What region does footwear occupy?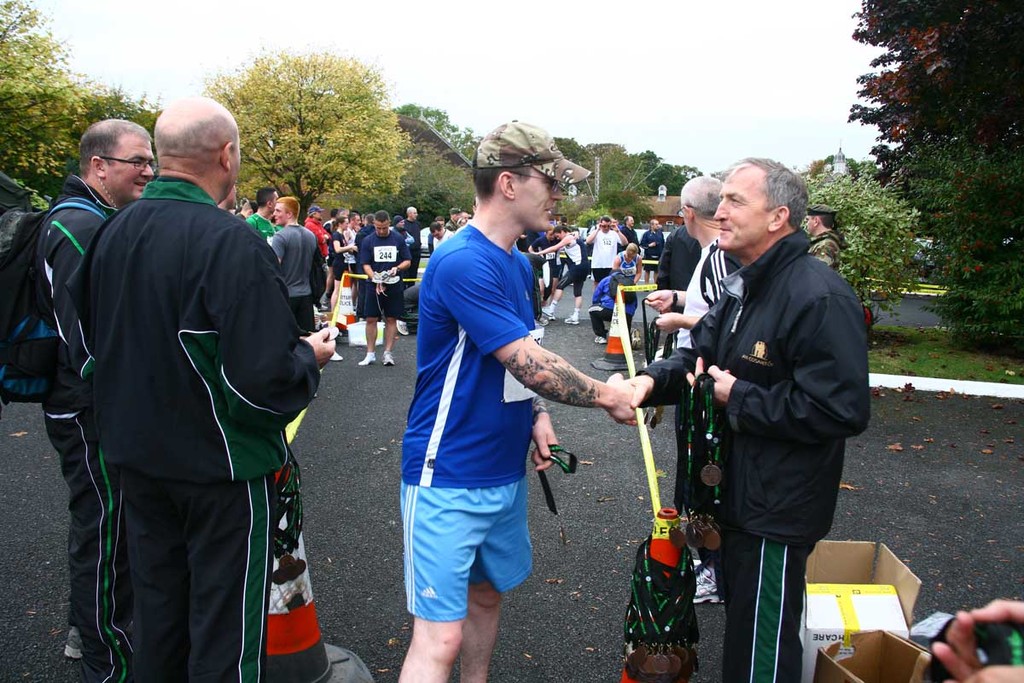
select_region(332, 347, 346, 362).
